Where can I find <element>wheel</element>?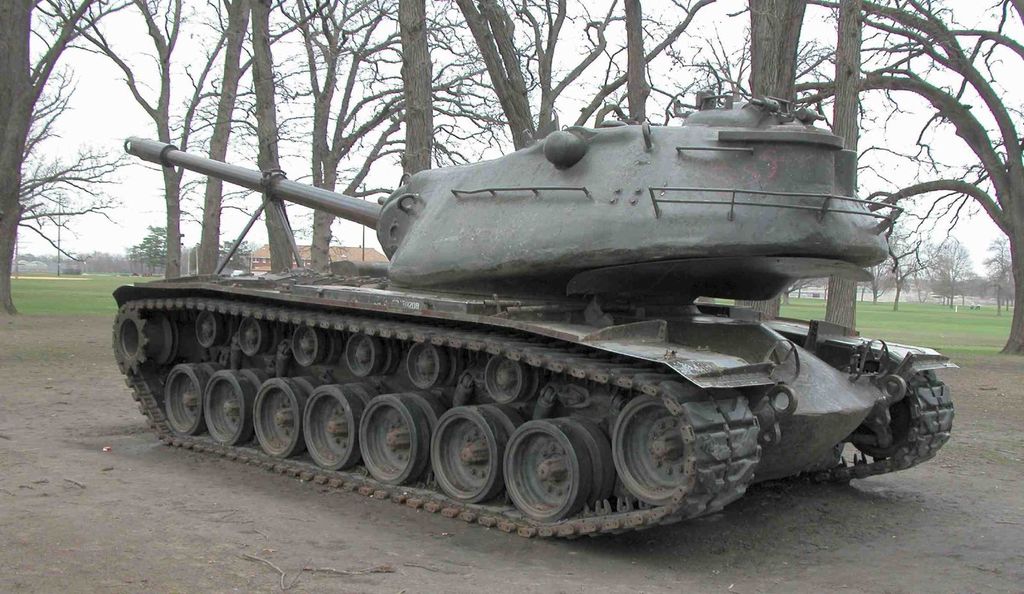
You can find it at 194, 311, 231, 348.
